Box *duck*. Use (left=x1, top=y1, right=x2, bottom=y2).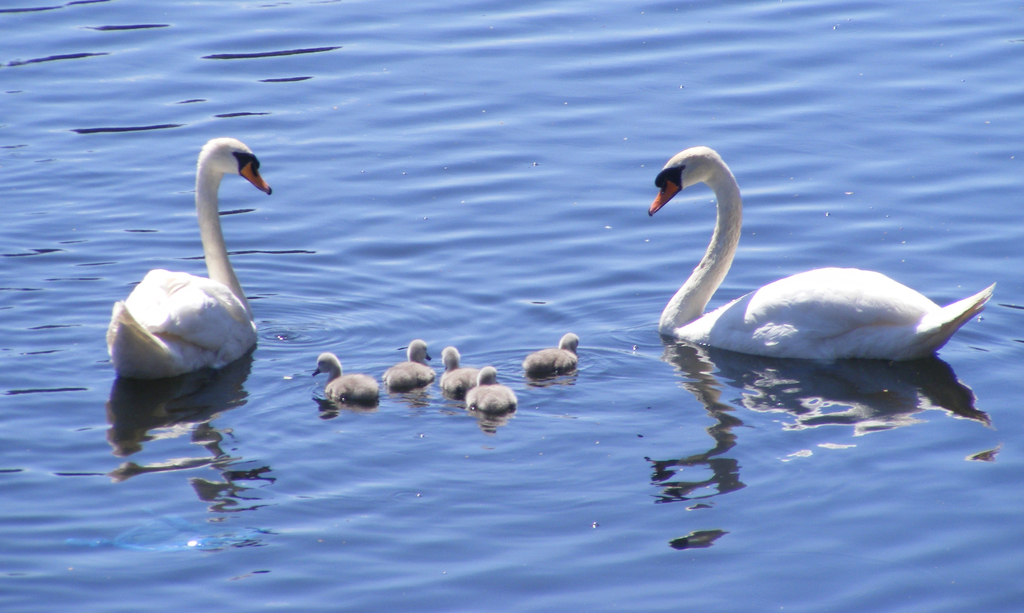
(left=531, top=331, right=586, bottom=379).
